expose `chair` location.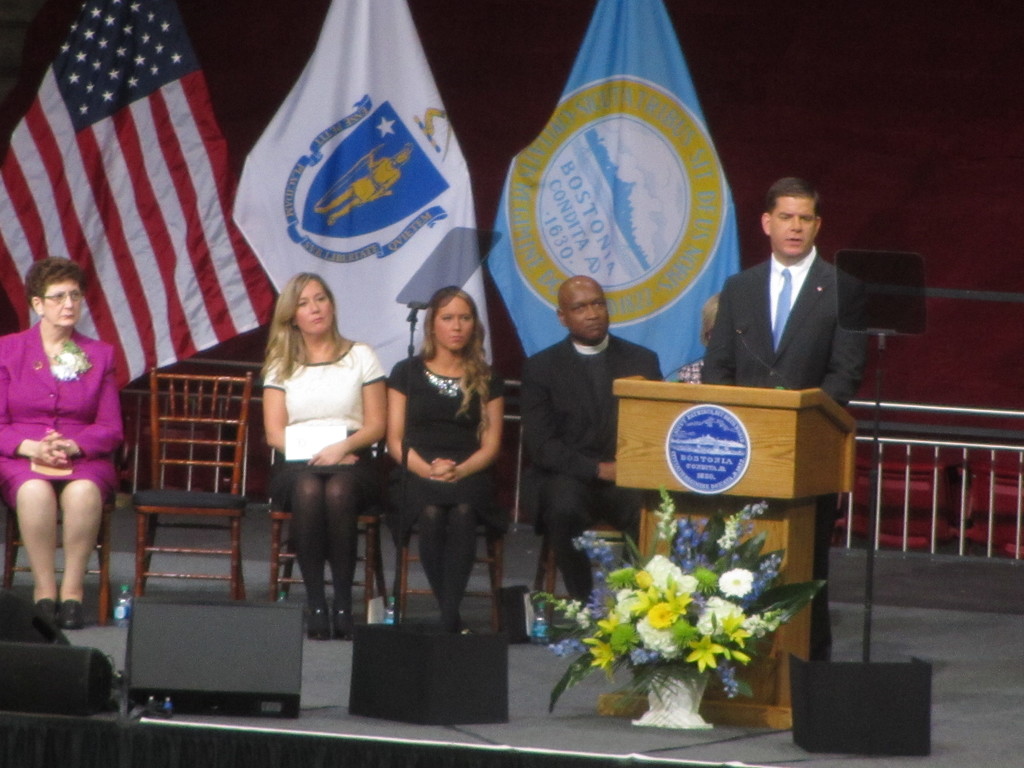
Exposed at box(388, 512, 507, 630).
